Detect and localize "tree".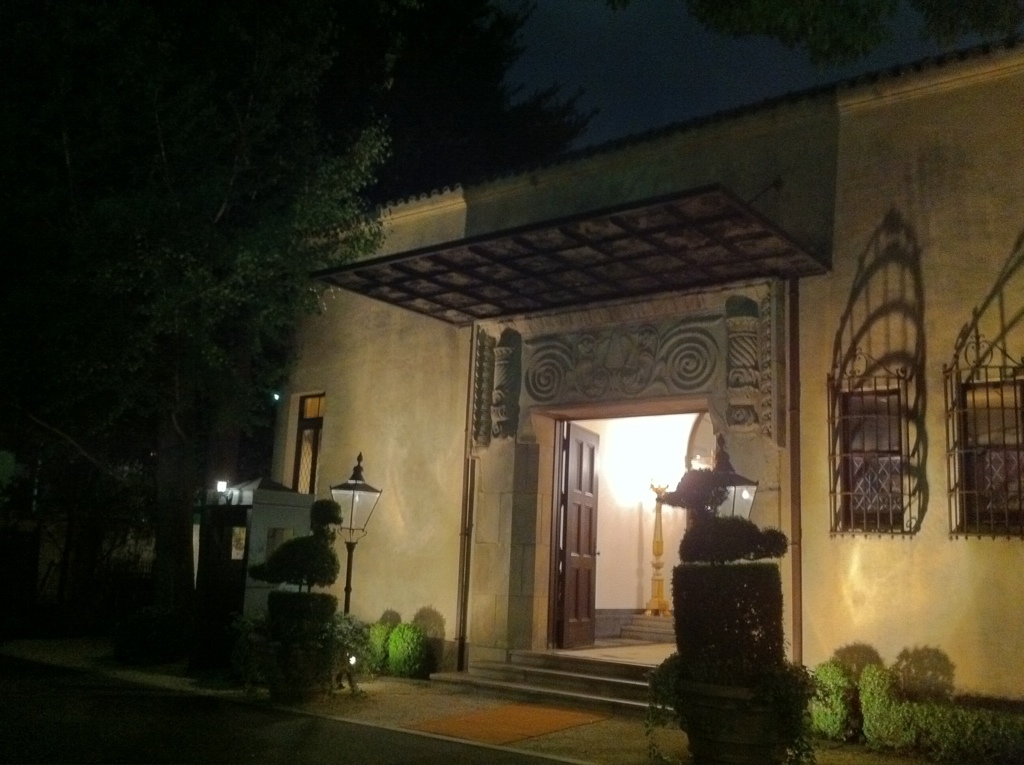
Localized at x1=0 y1=0 x2=420 y2=682.
